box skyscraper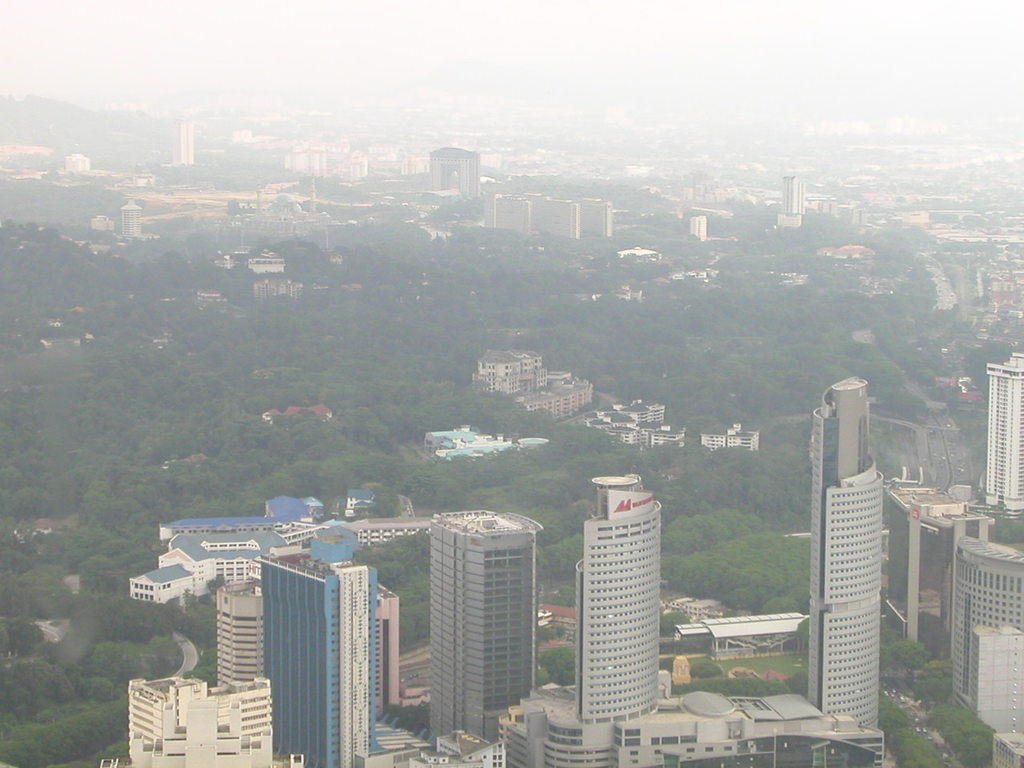
365 584 400 724
